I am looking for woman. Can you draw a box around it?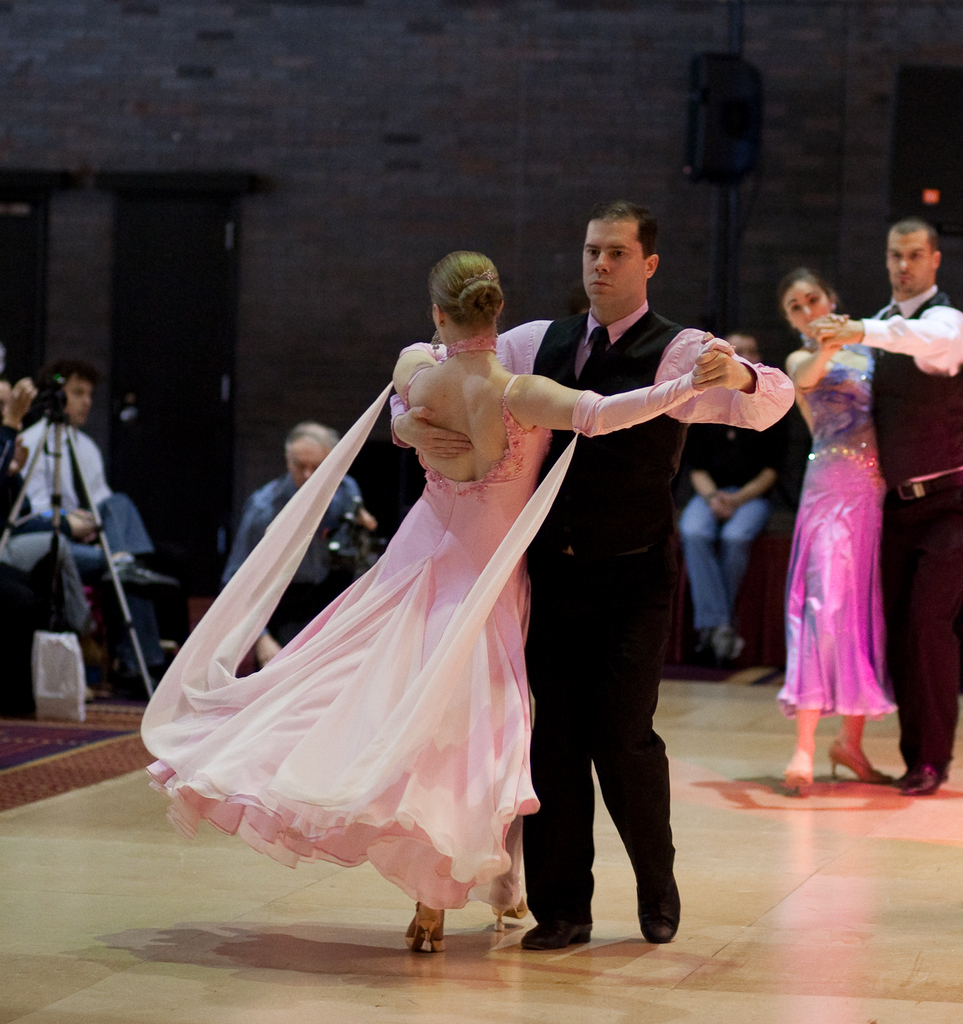
Sure, the bounding box is 779 267 902 799.
